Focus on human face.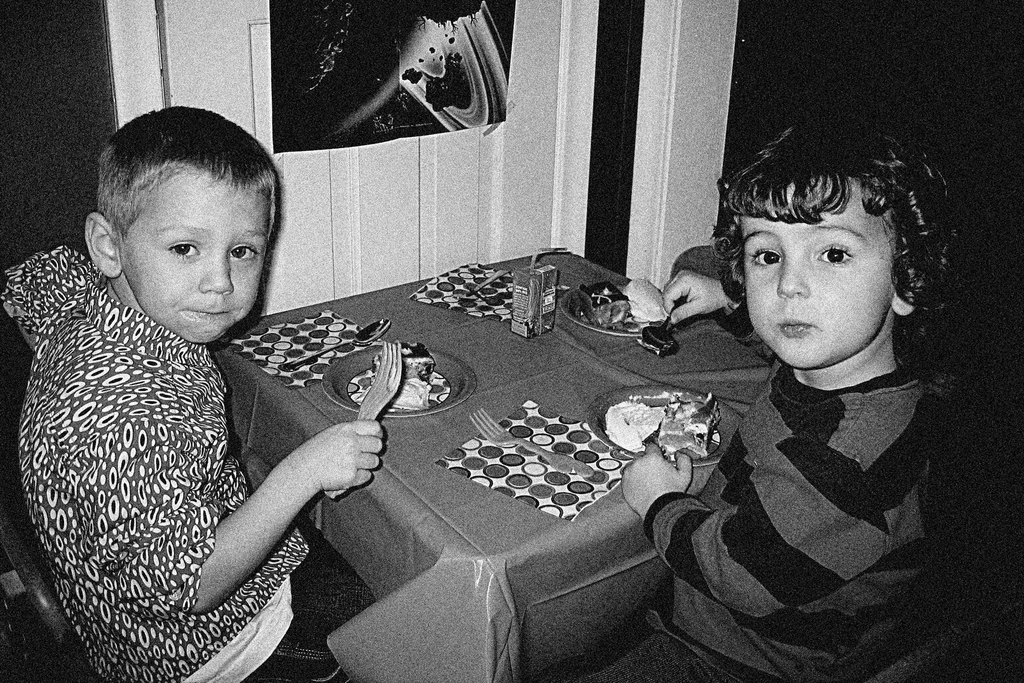
Focused at [743, 183, 891, 369].
